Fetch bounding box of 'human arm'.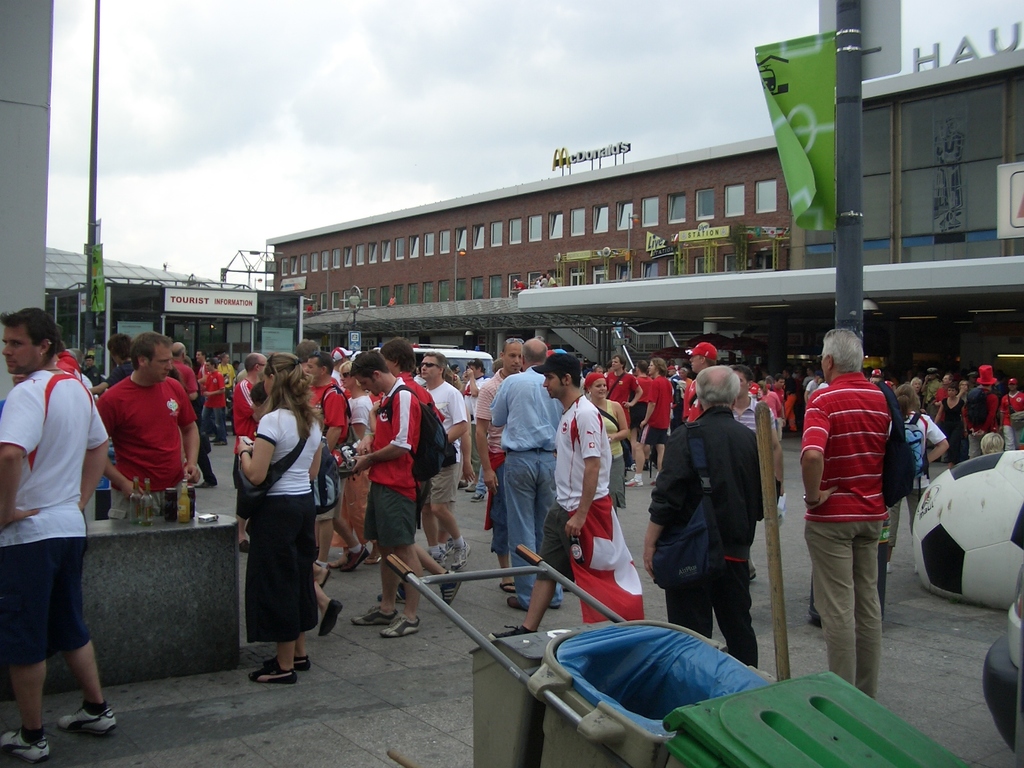
Bbox: region(314, 396, 344, 452).
